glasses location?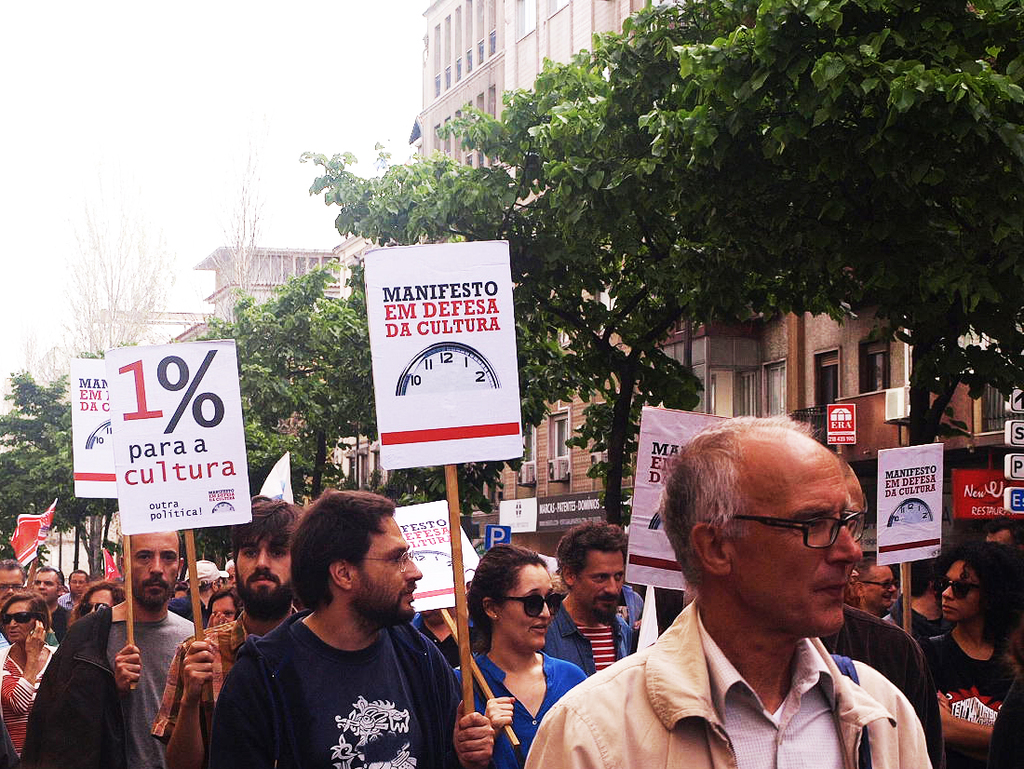
[702, 506, 869, 550]
